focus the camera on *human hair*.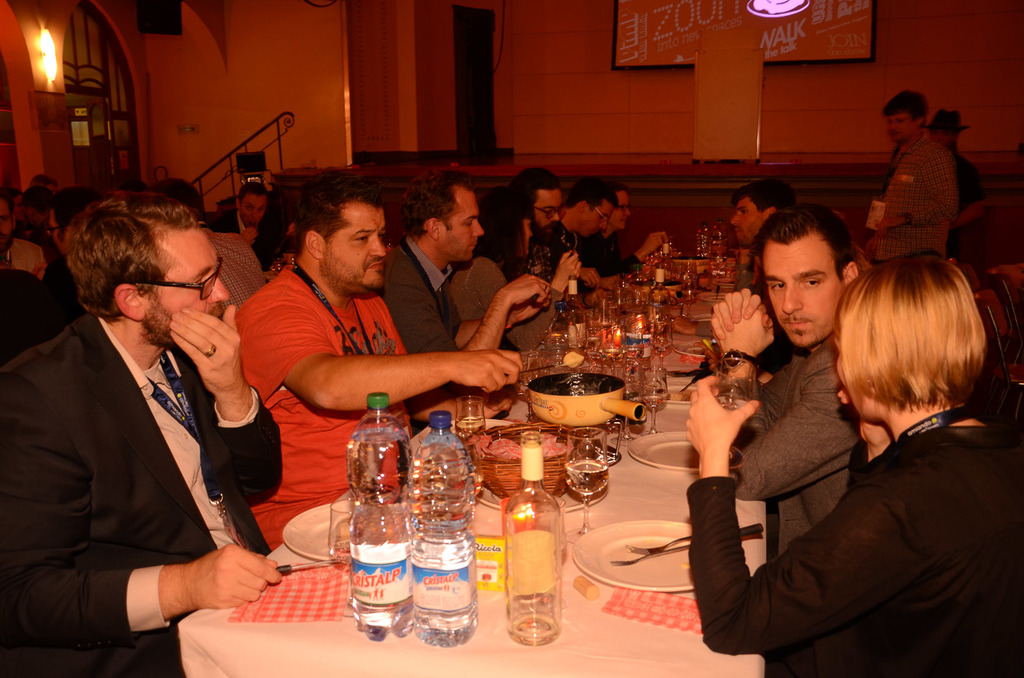
Focus region: detection(609, 177, 630, 193).
